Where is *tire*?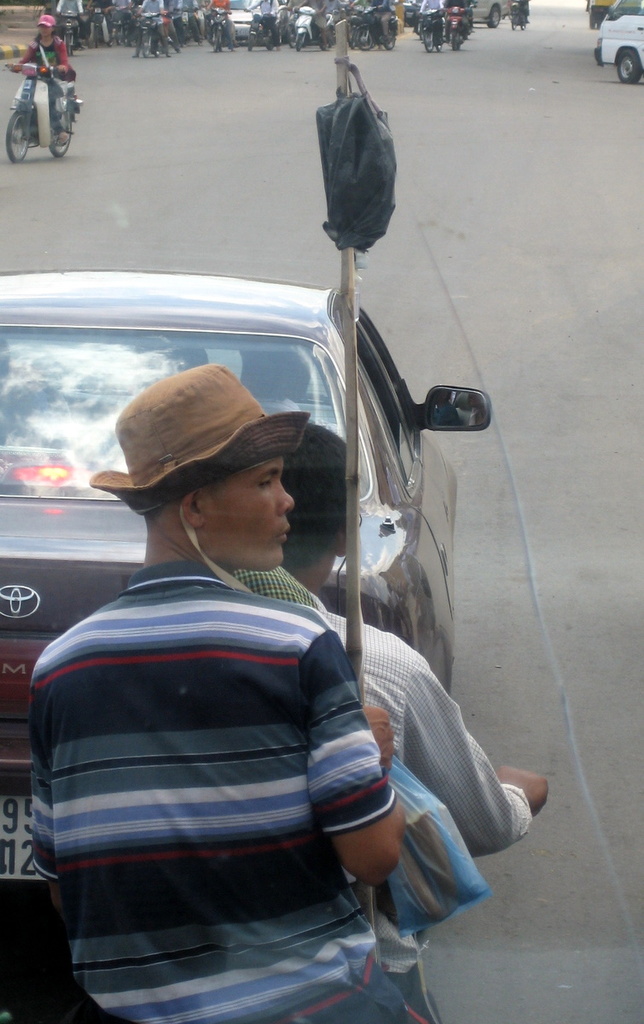
<bbox>47, 103, 73, 160</bbox>.
